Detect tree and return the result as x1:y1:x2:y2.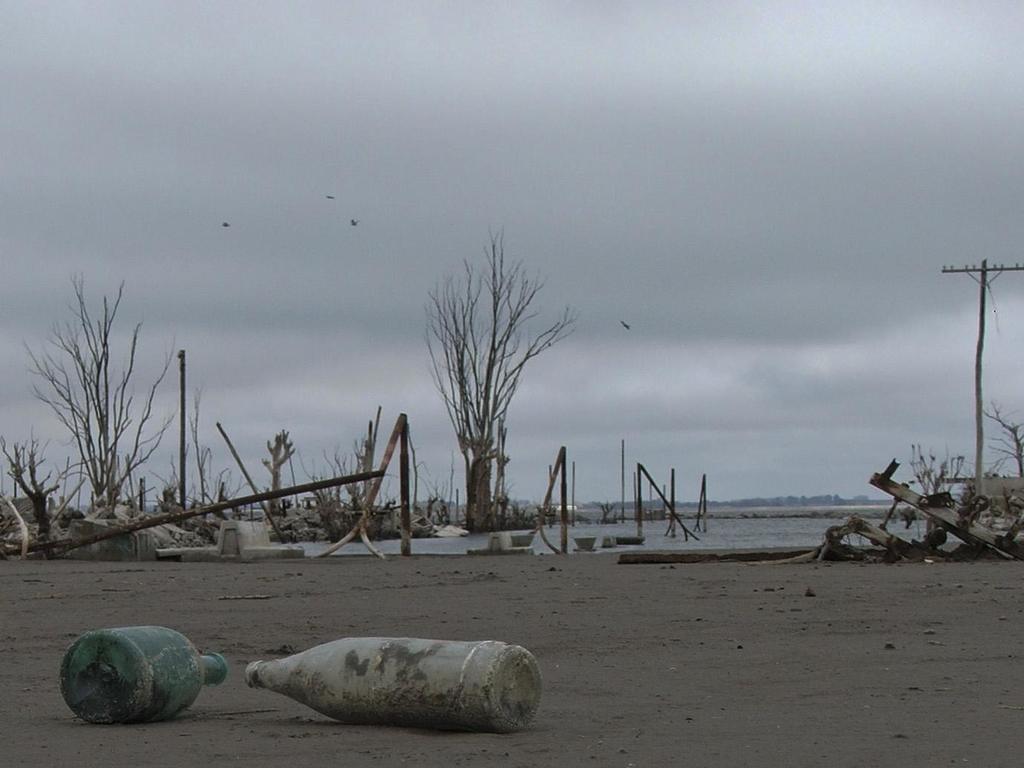
0:433:63:522.
